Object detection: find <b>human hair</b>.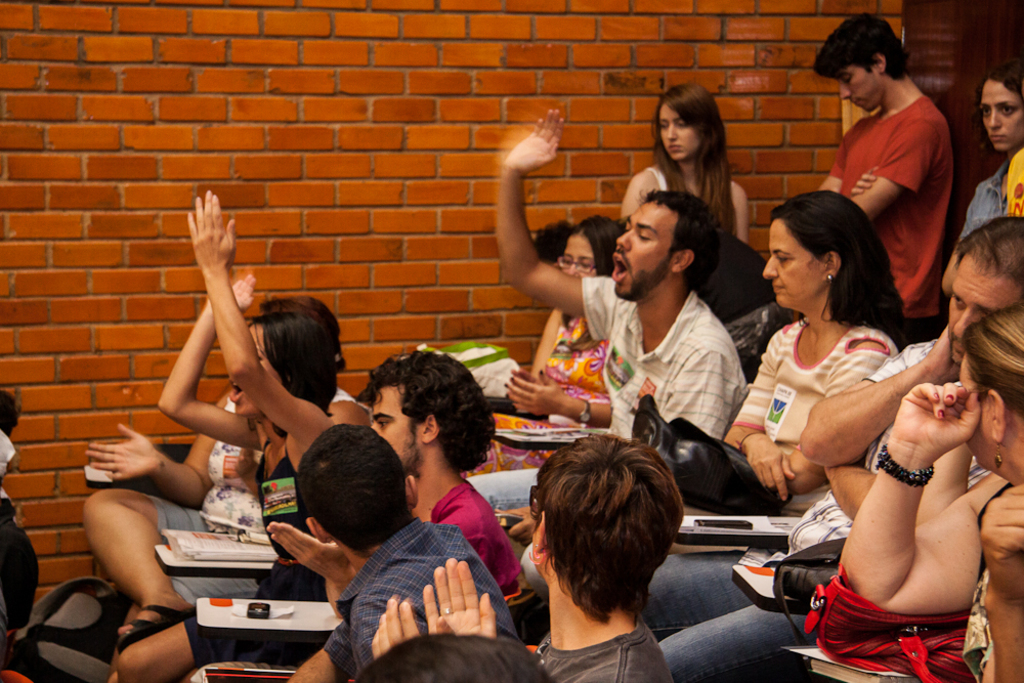
l=962, t=307, r=1023, b=419.
